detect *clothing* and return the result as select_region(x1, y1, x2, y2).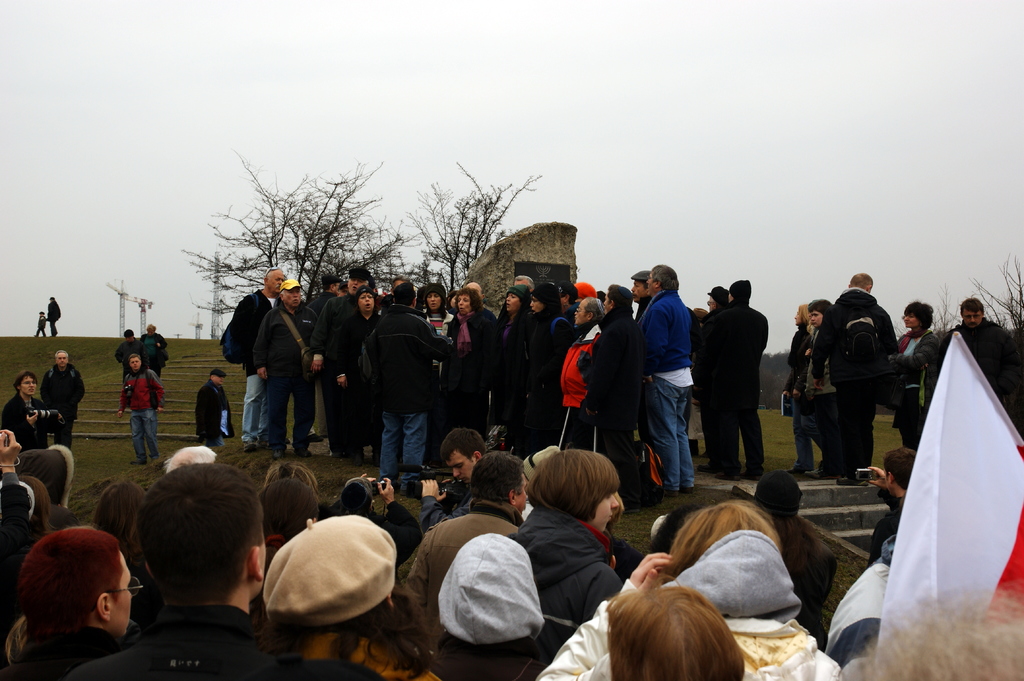
select_region(385, 493, 516, 650).
